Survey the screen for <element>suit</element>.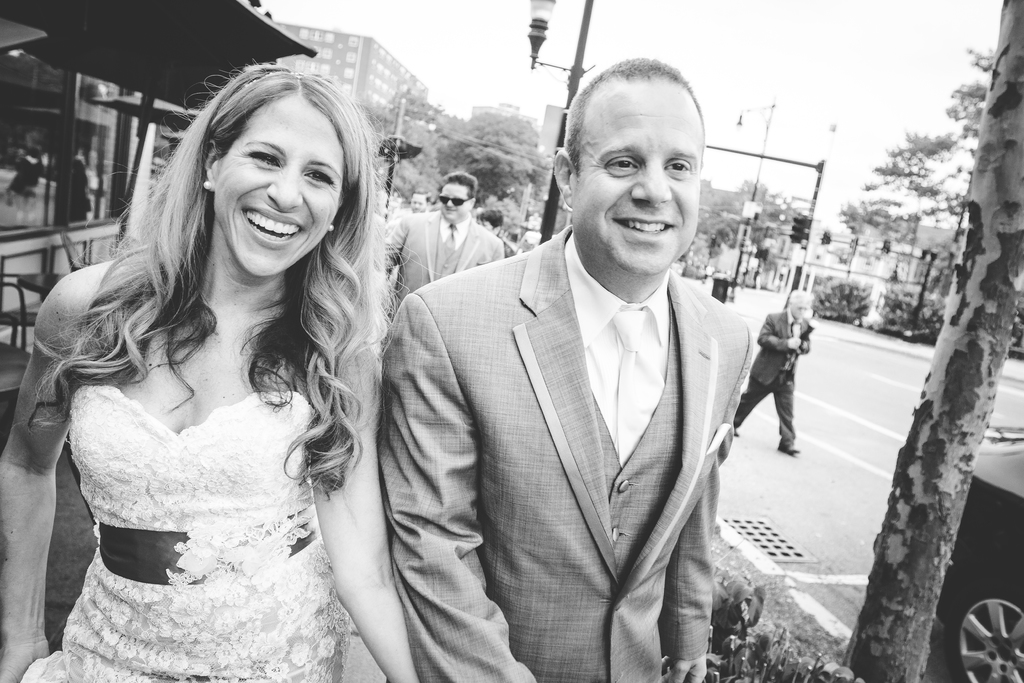
Survey found: (x1=403, y1=156, x2=765, y2=659).
